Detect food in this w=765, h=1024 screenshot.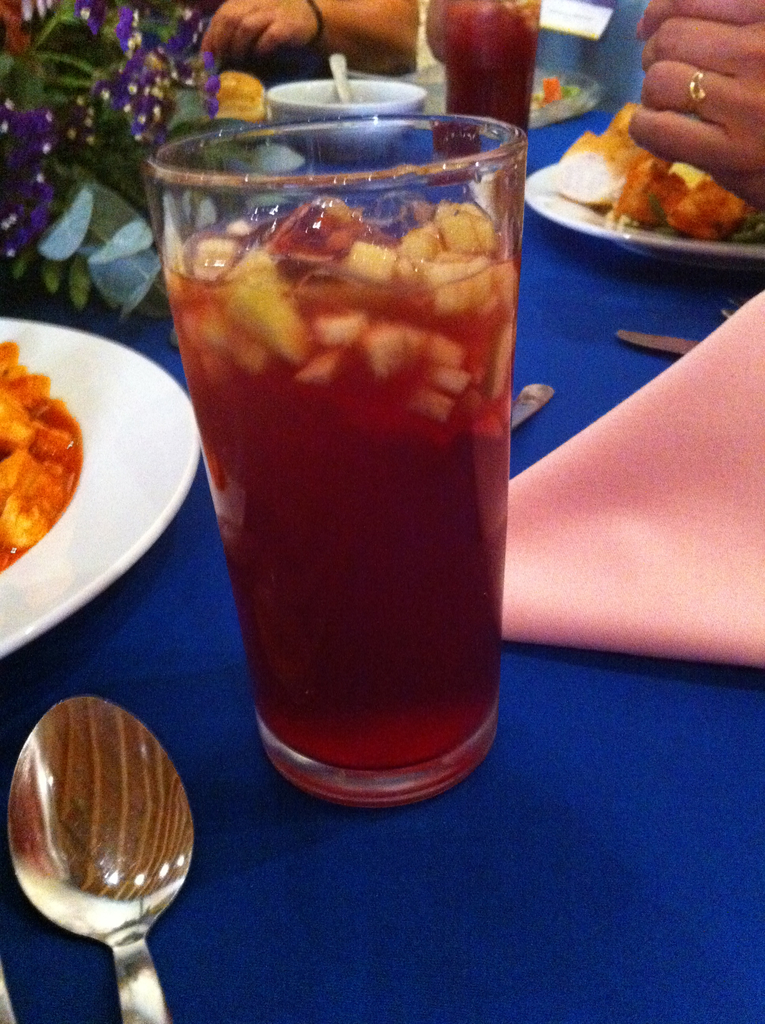
Detection: (527, 72, 583, 114).
